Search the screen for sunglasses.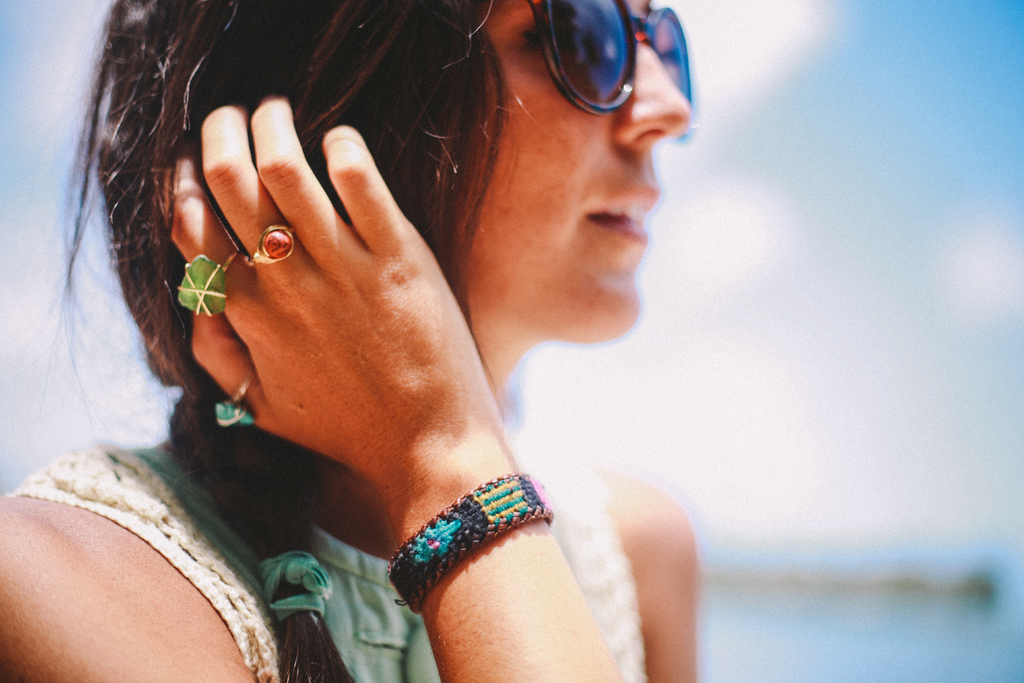
Found at <box>529,0,694,142</box>.
